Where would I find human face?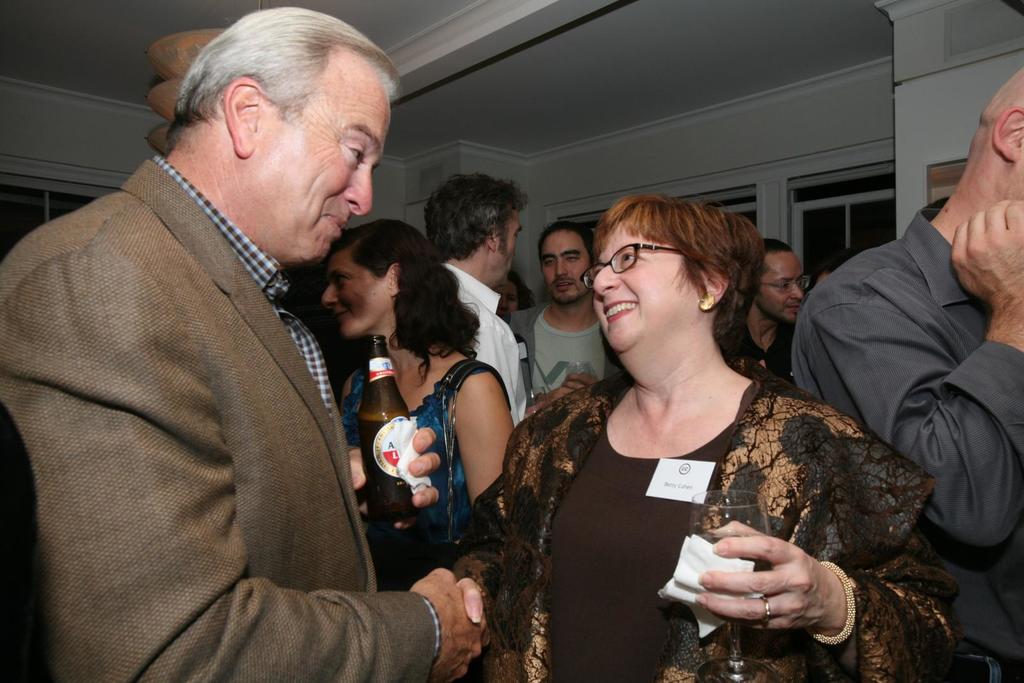
At [590, 218, 708, 351].
